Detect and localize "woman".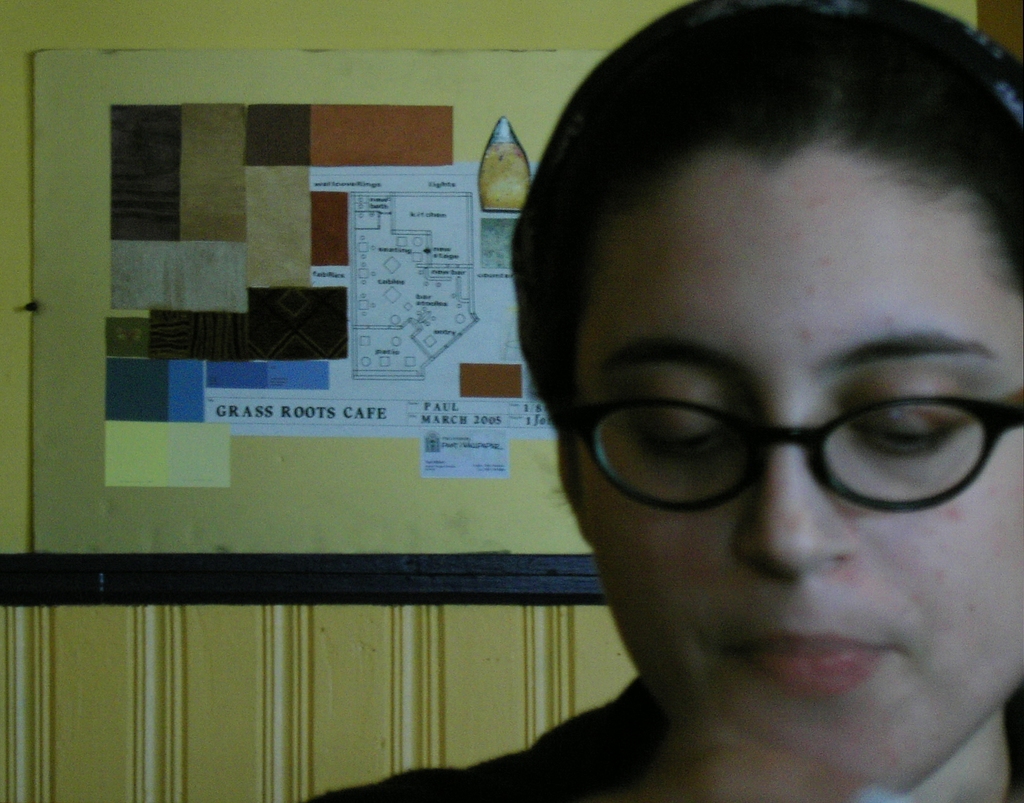
Localized at x1=244, y1=20, x2=1023, y2=802.
